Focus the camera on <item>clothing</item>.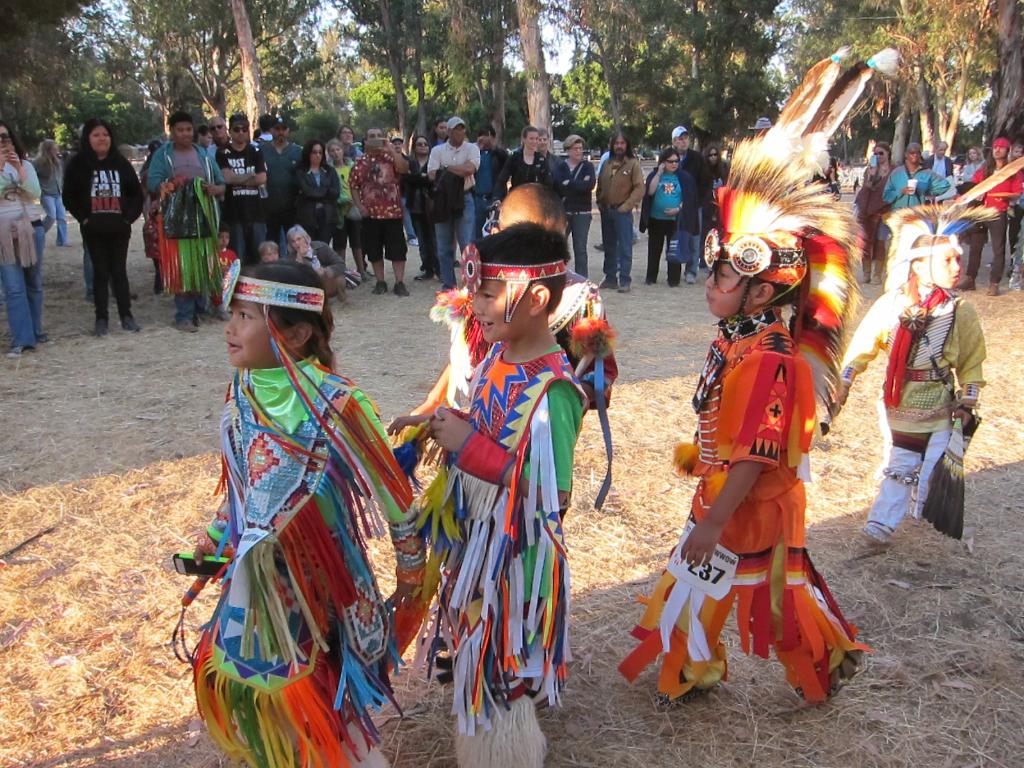
Focus region: rect(351, 134, 415, 257).
